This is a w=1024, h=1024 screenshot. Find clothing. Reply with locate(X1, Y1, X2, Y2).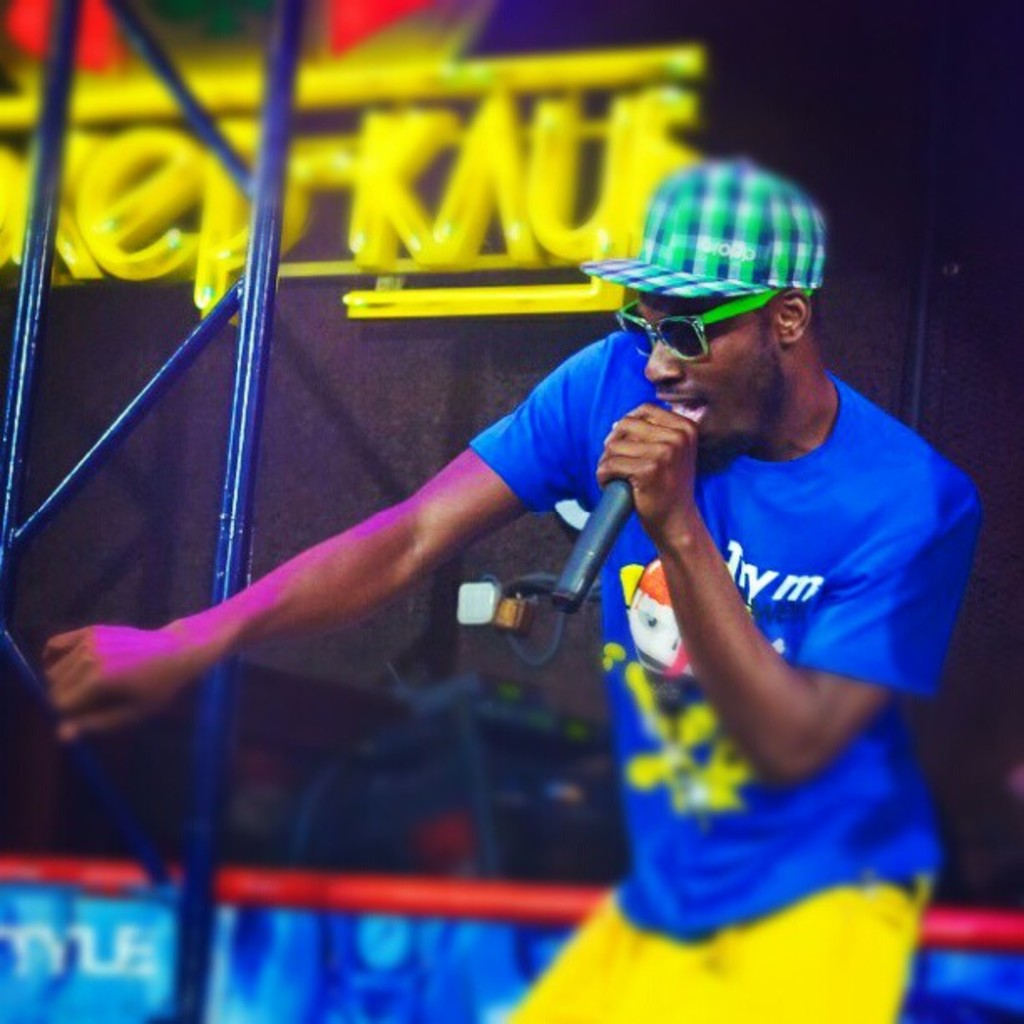
locate(465, 325, 980, 1022).
